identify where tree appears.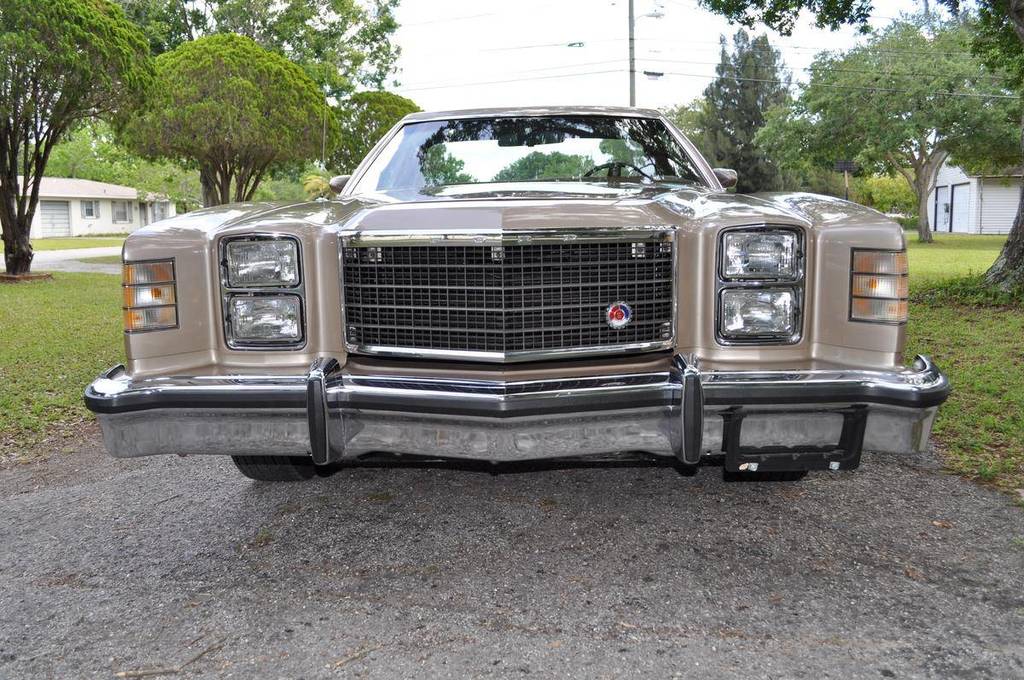
Appears at {"x1": 107, "y1": 32, "x2": 345, "y2": 210}.
